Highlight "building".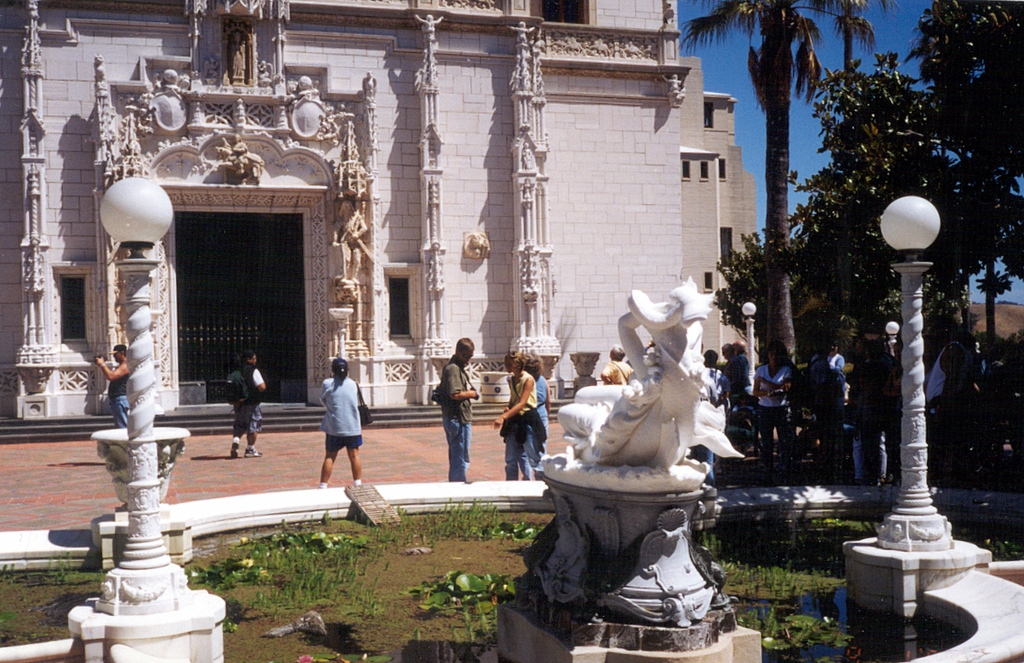
Highlighted region: locate(0, 0, 757, 440).
